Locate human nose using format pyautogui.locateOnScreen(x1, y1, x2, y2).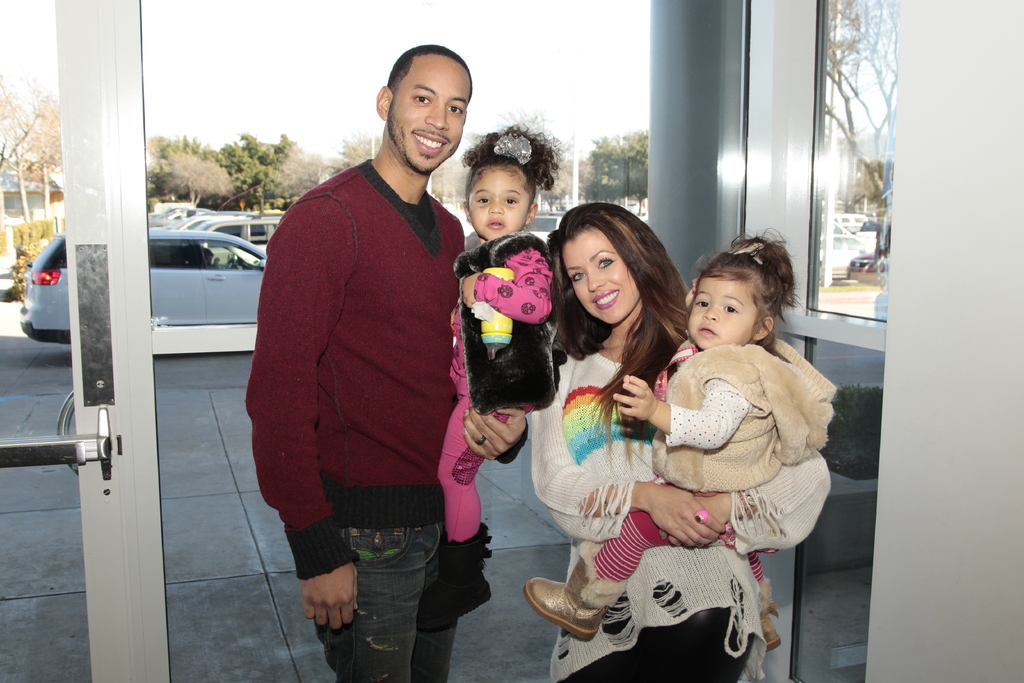
pyautogui.locateOnScreen(701, 304, 719, 320).
